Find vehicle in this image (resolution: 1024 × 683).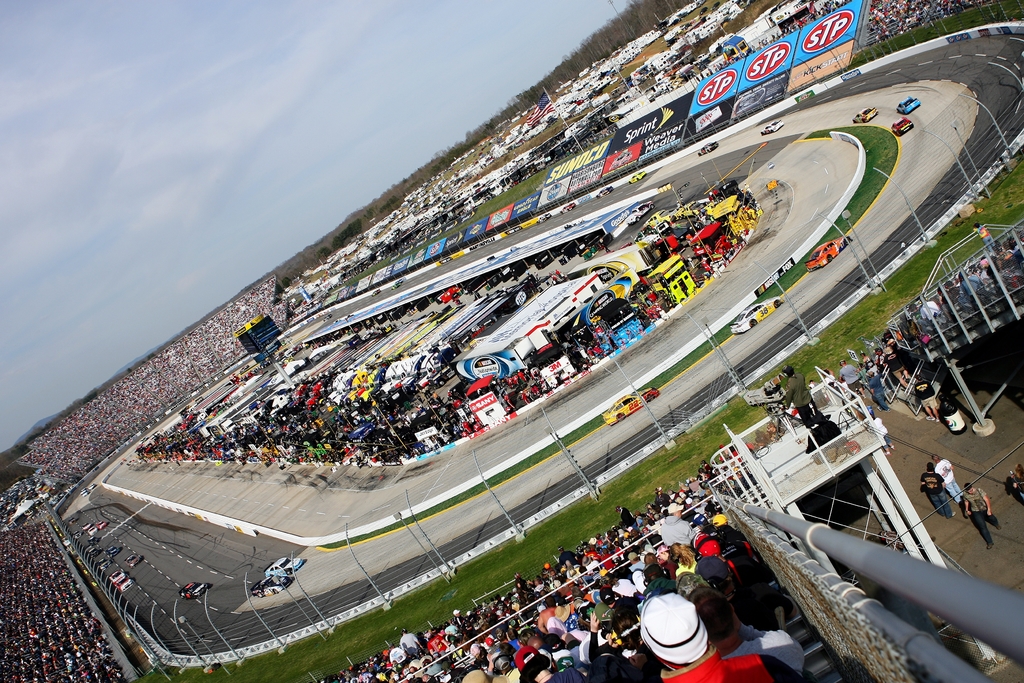
pyautogui.locateOnScreen(596, 182, 614, 199).
